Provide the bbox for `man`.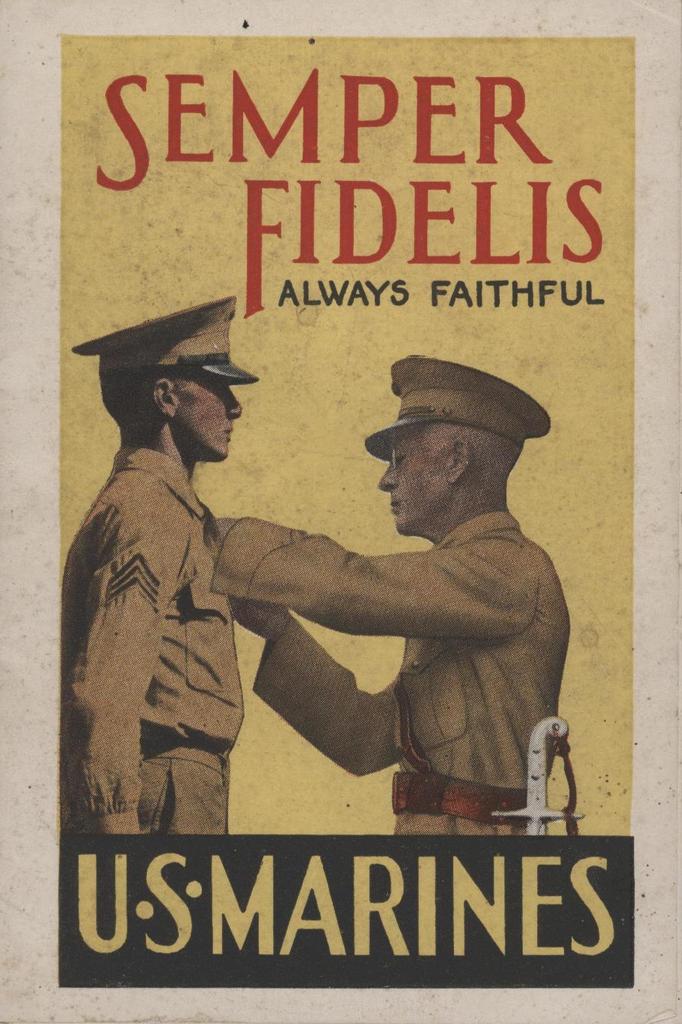
<region>59, 300, 254, 838</region>.
